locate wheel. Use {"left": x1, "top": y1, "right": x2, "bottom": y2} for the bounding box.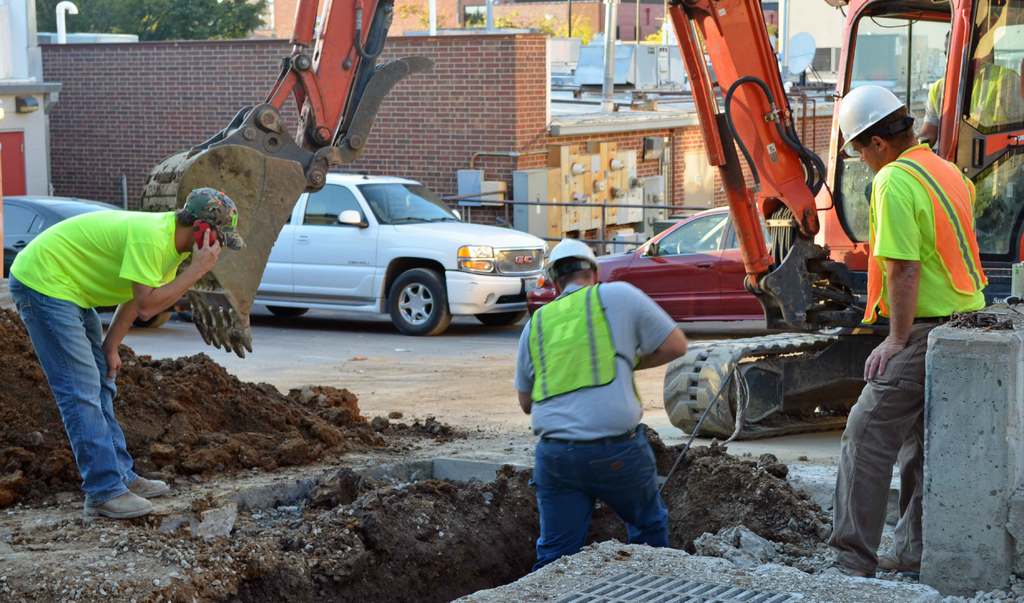
{"left": 268, "top": 307, "right": 308, "bottom": 318}.
